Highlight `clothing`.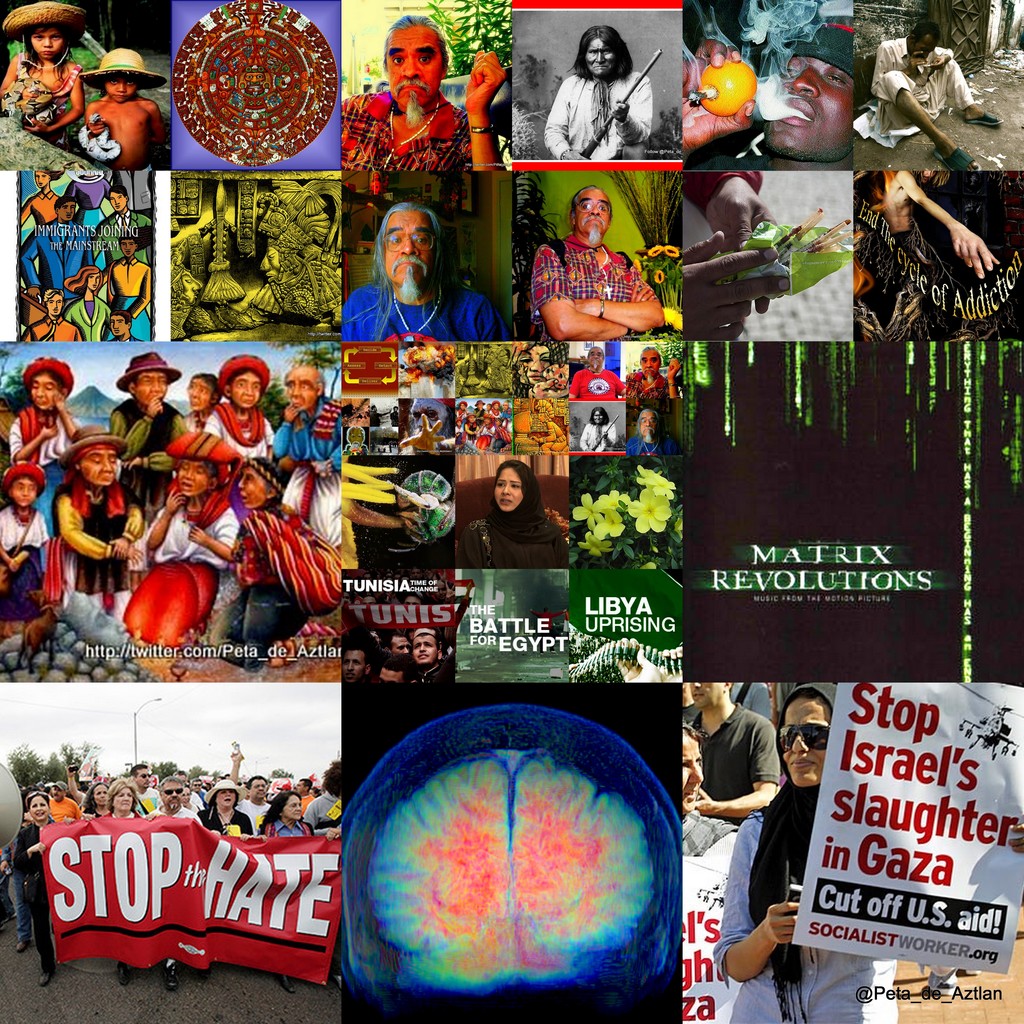
Highlighted region: 452:423:468:440.
